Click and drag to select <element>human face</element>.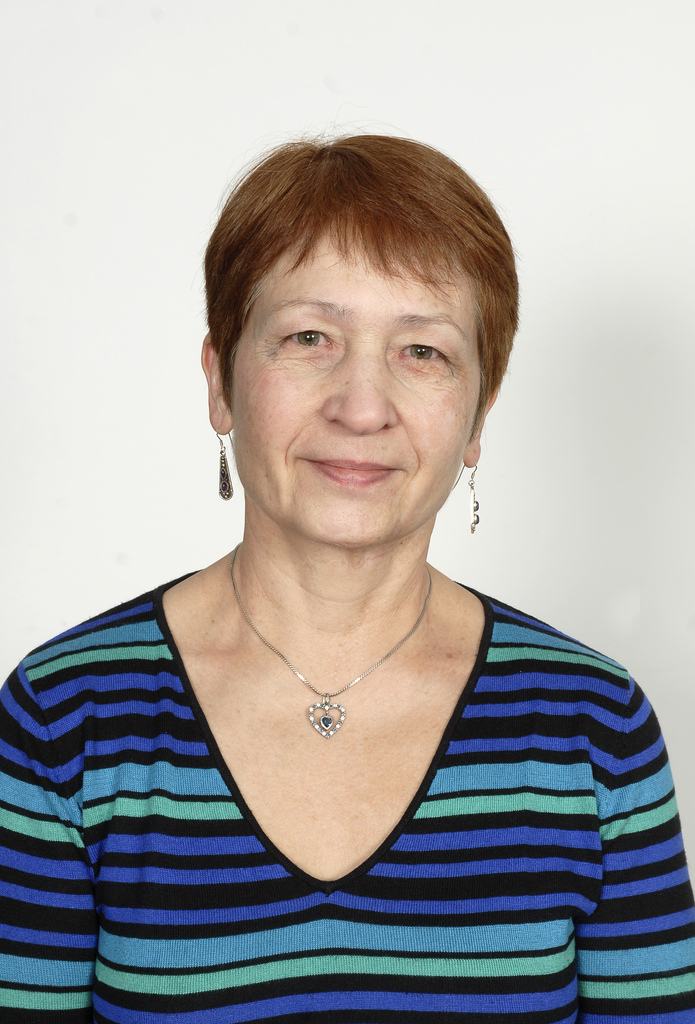
Selection: <region>229, 214, 485, 547</region>.
